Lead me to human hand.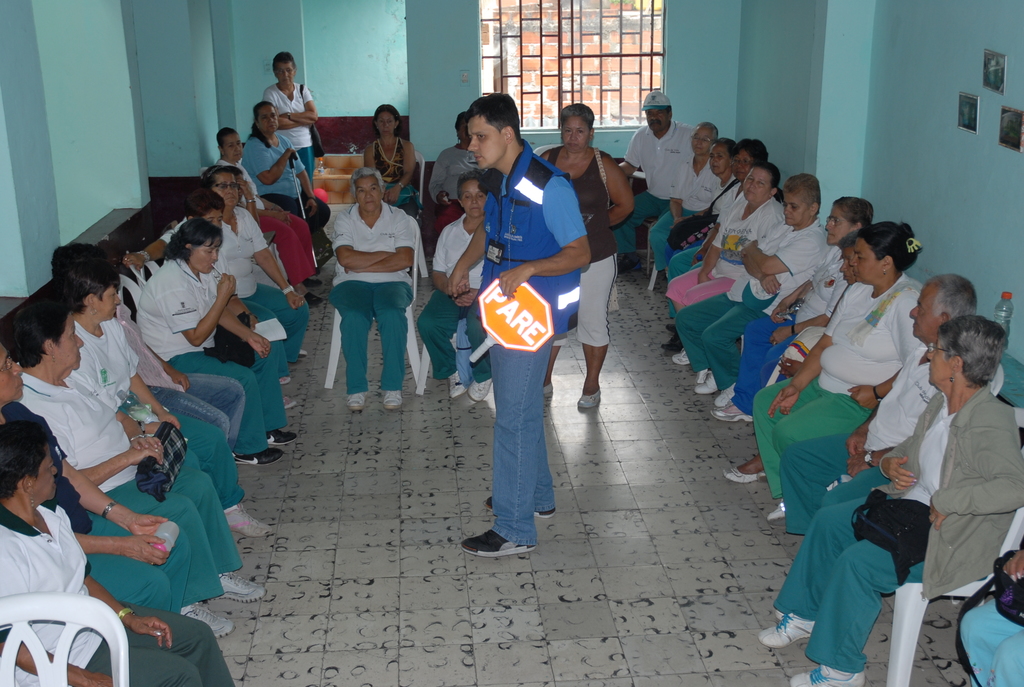
Lead to bbox=(234, 175, 253, 201).
